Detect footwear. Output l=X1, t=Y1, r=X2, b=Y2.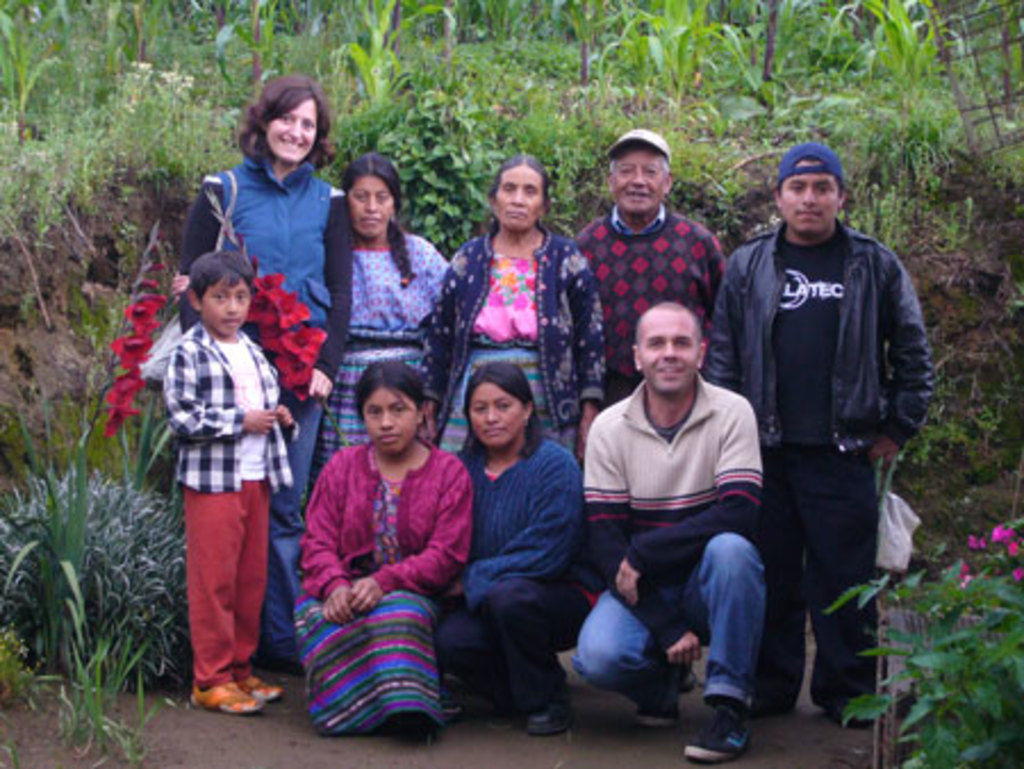
l=630, t=658, r=699, b=728.
